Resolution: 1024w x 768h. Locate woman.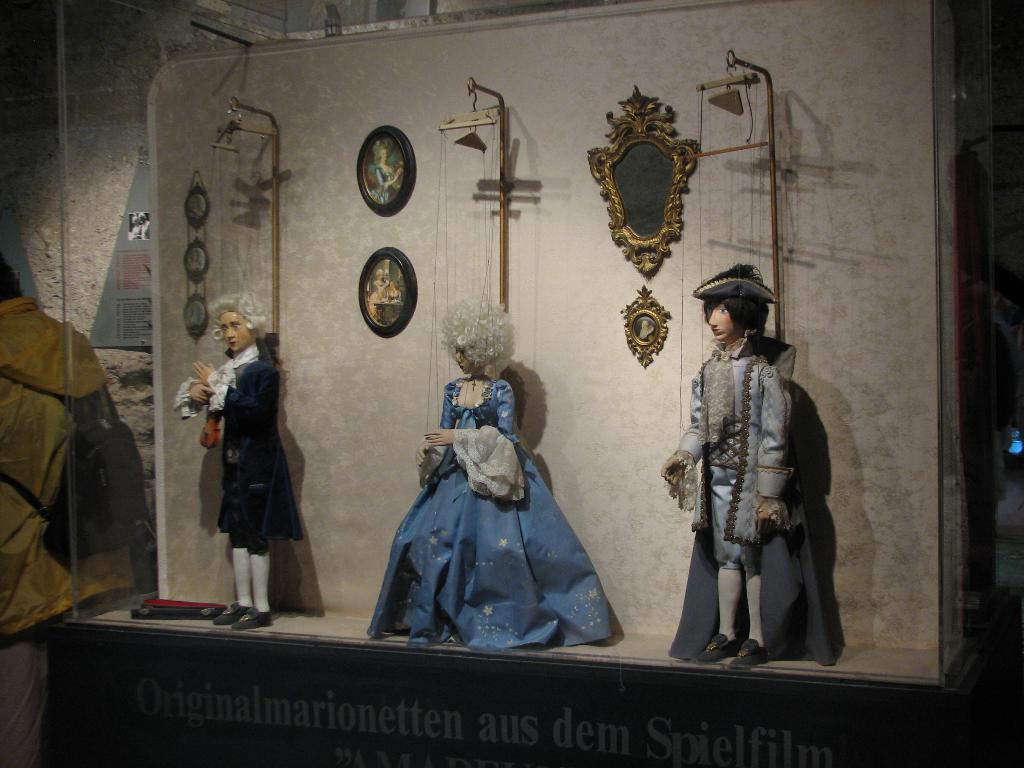
<region>346, 329, 629, 650</region>.
